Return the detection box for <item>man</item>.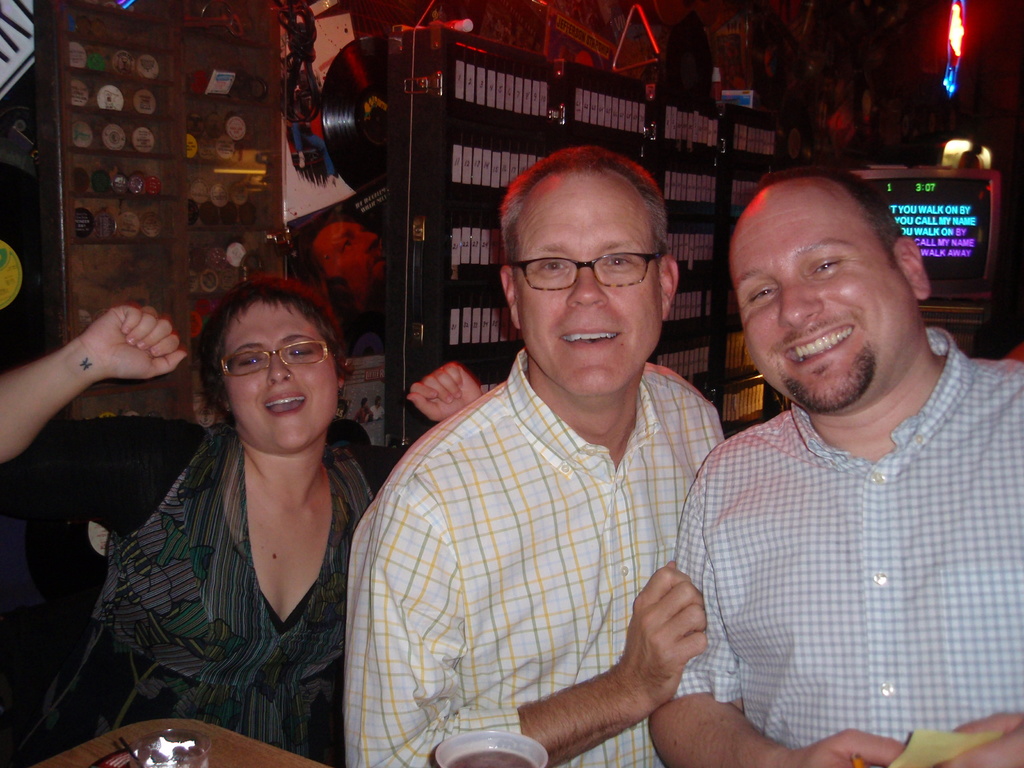
(x1=357, y1=395, x2=377, y2=421).
